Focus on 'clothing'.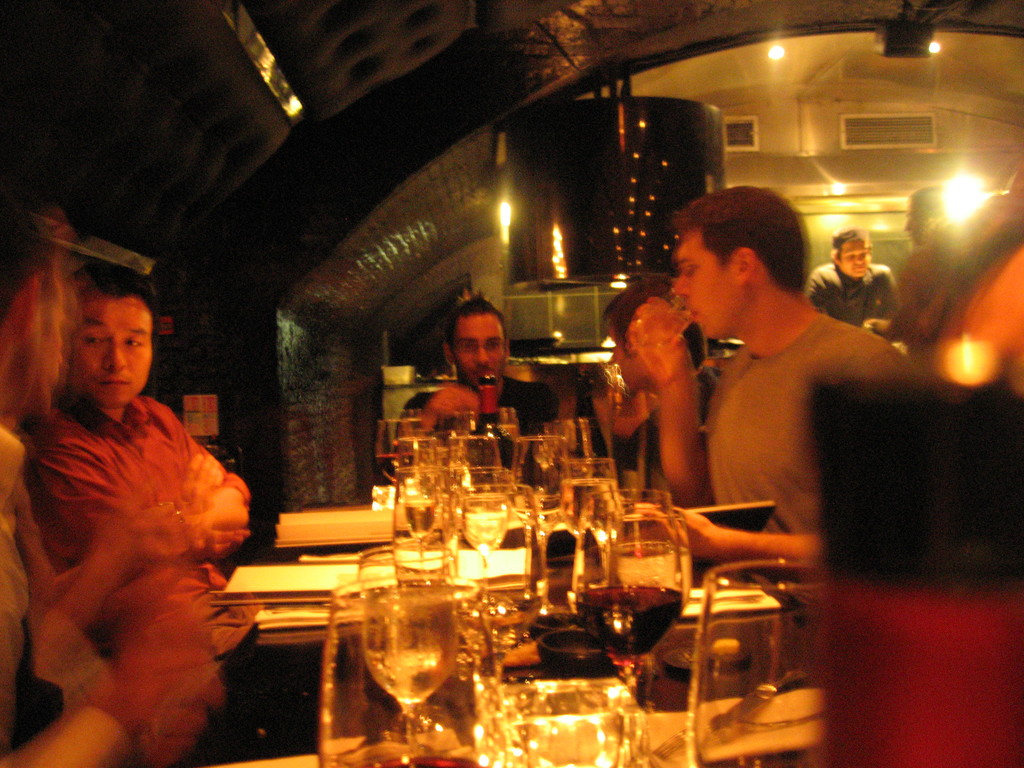
Focused at <bbox>680, 265, 893, 579</bbox>.
